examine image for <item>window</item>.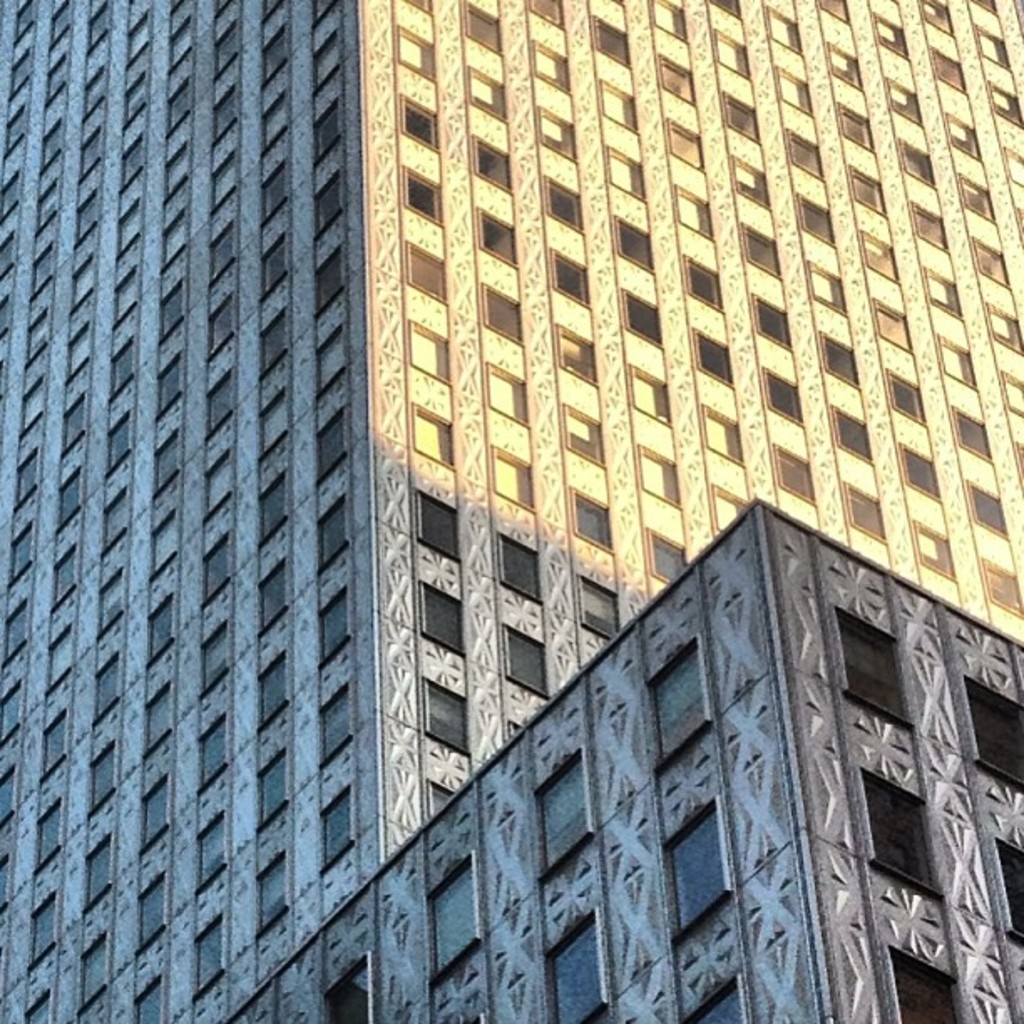
Examination result: [577, 574, 617, 639].
